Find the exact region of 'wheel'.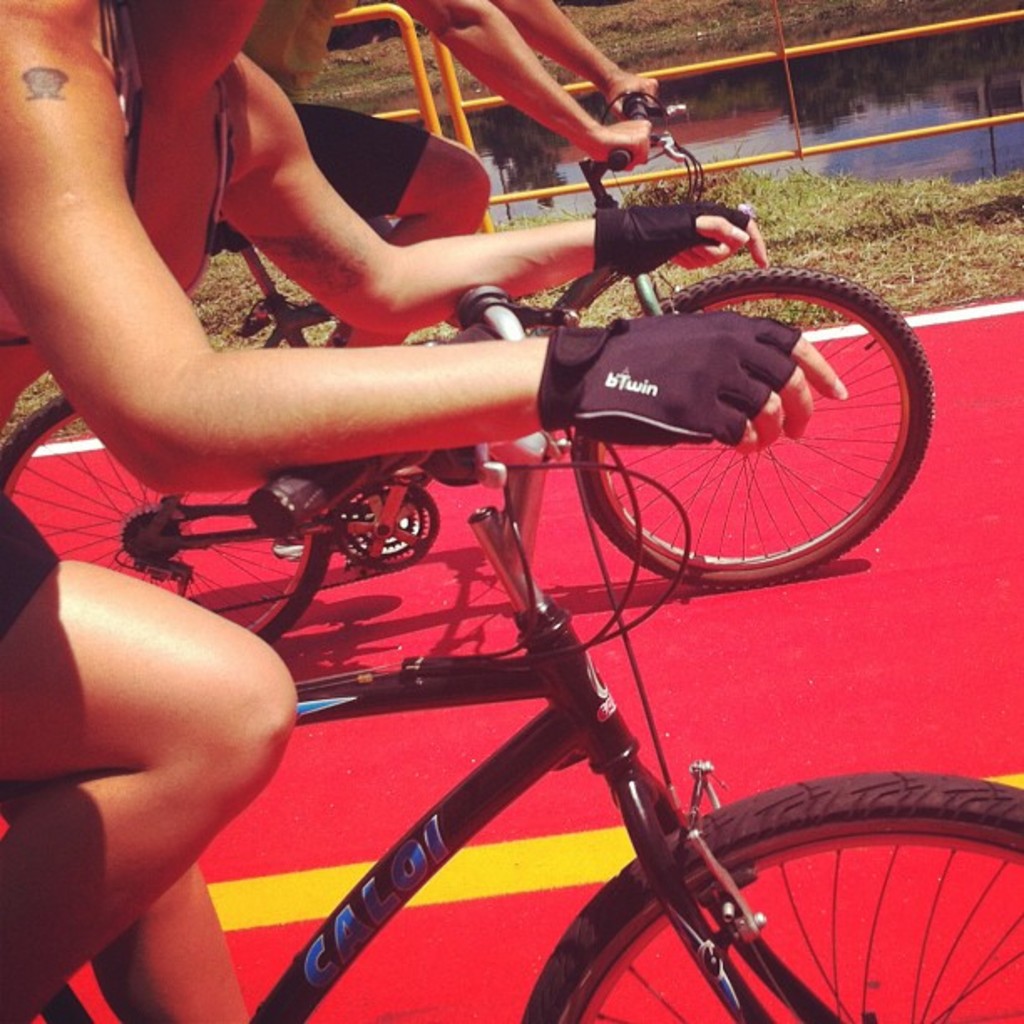
Exact region: (571,266,932,592).
